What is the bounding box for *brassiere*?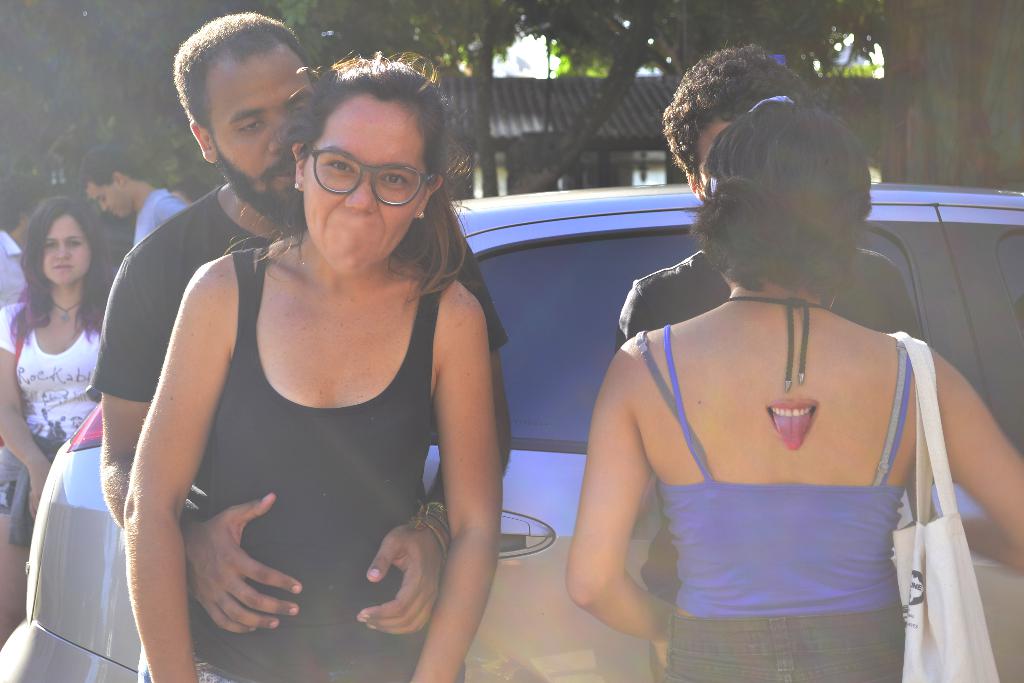
256:247:424:324.
